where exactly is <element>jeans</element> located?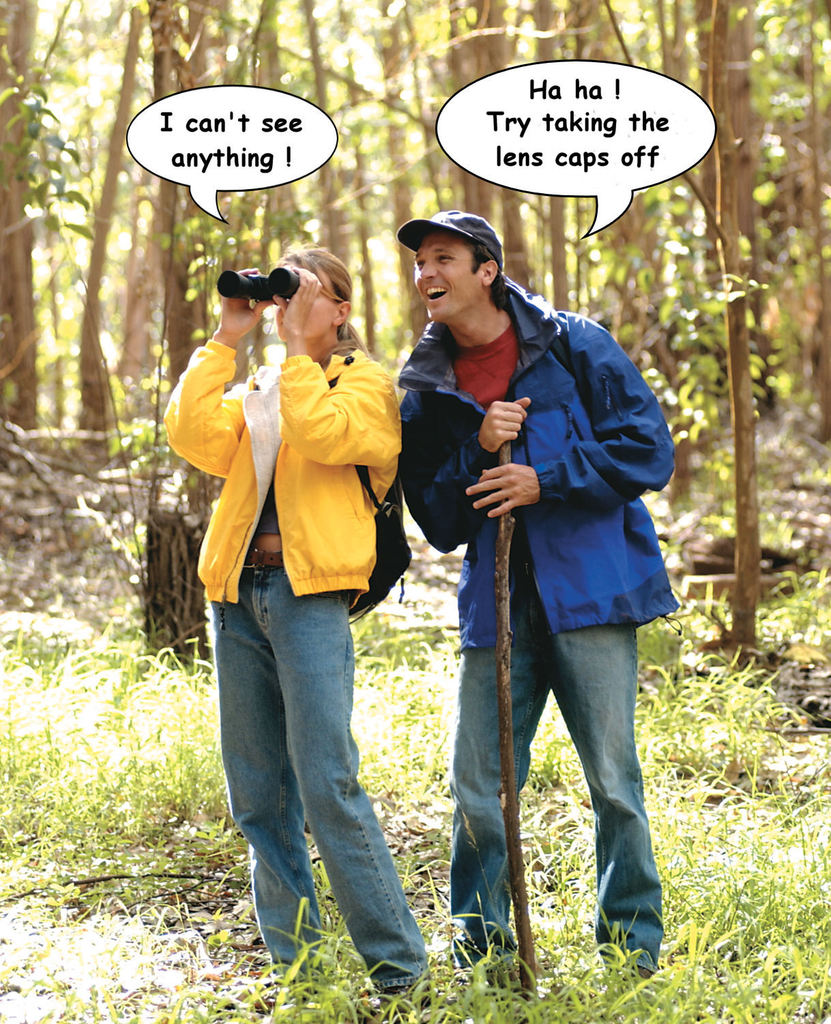
Its bounding box is <bbox>454, 570, 666, 976</bbox>.
